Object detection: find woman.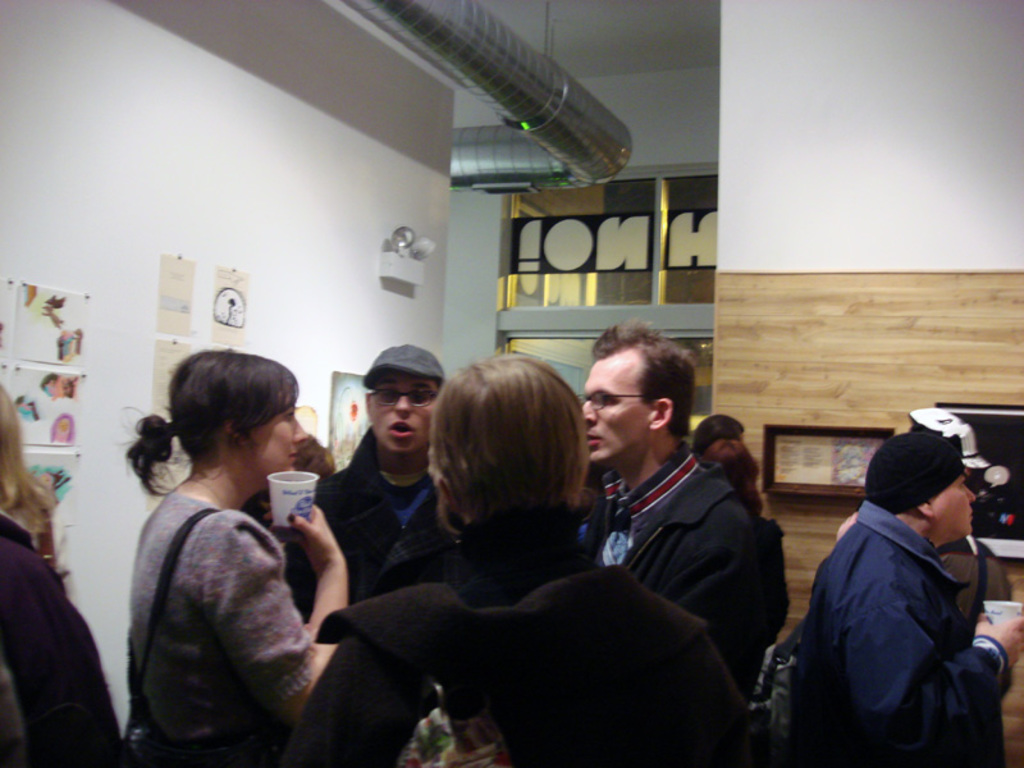
289, 355, 749, 767.
